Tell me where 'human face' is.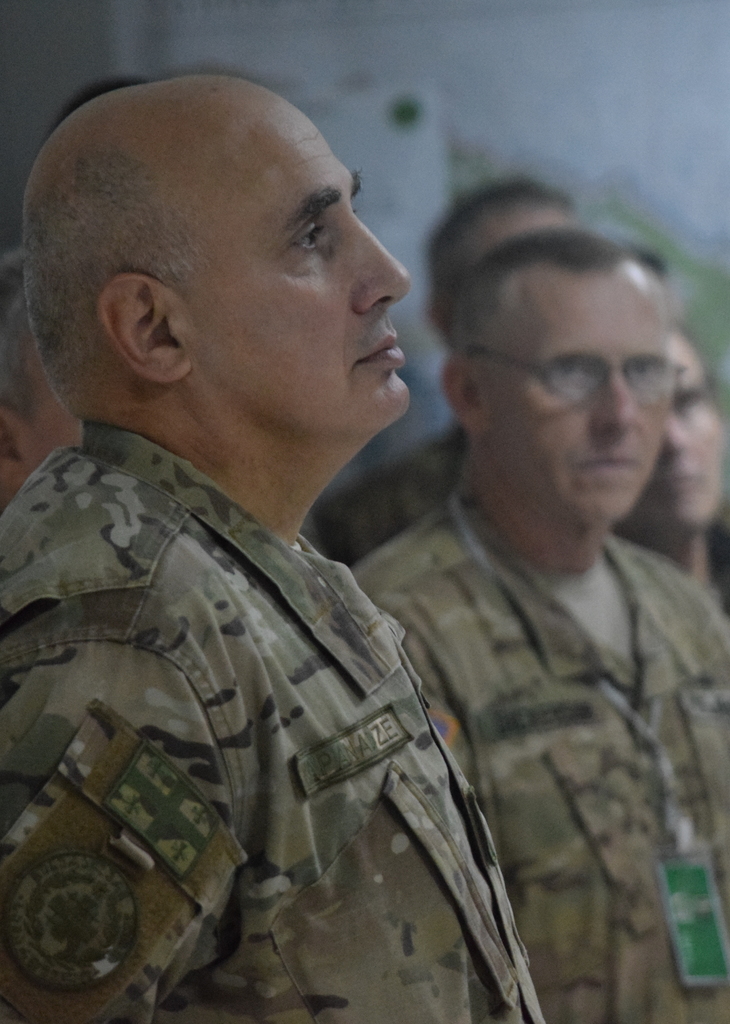
'human face' is at left=195, top=102, right=412, bottom=408.
